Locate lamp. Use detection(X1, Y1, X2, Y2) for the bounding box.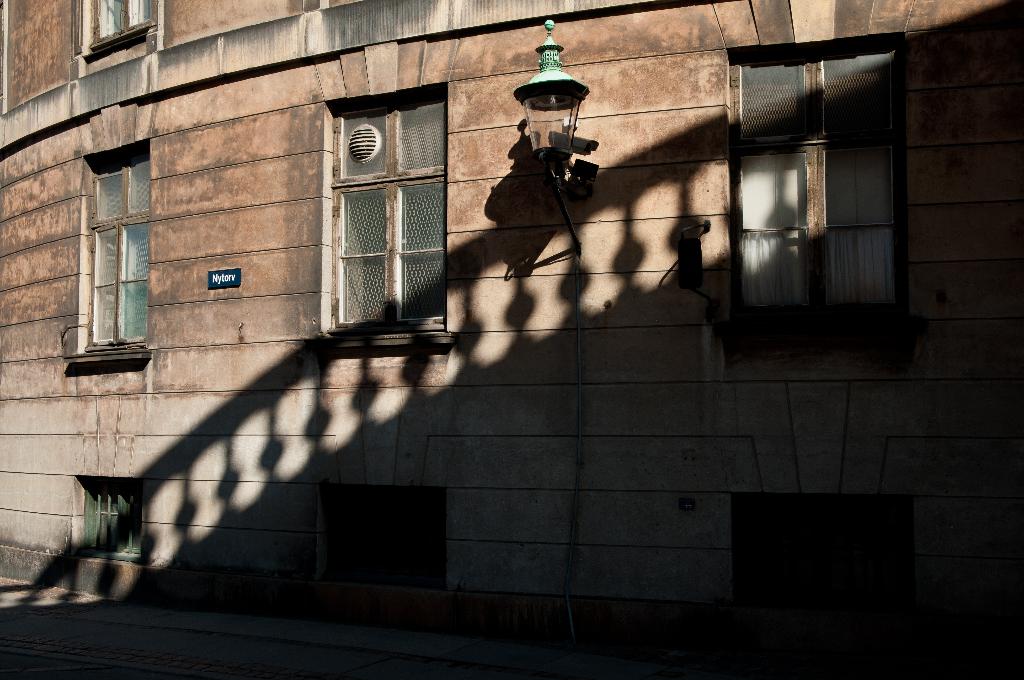
detection(509, 16, 595, 193).
